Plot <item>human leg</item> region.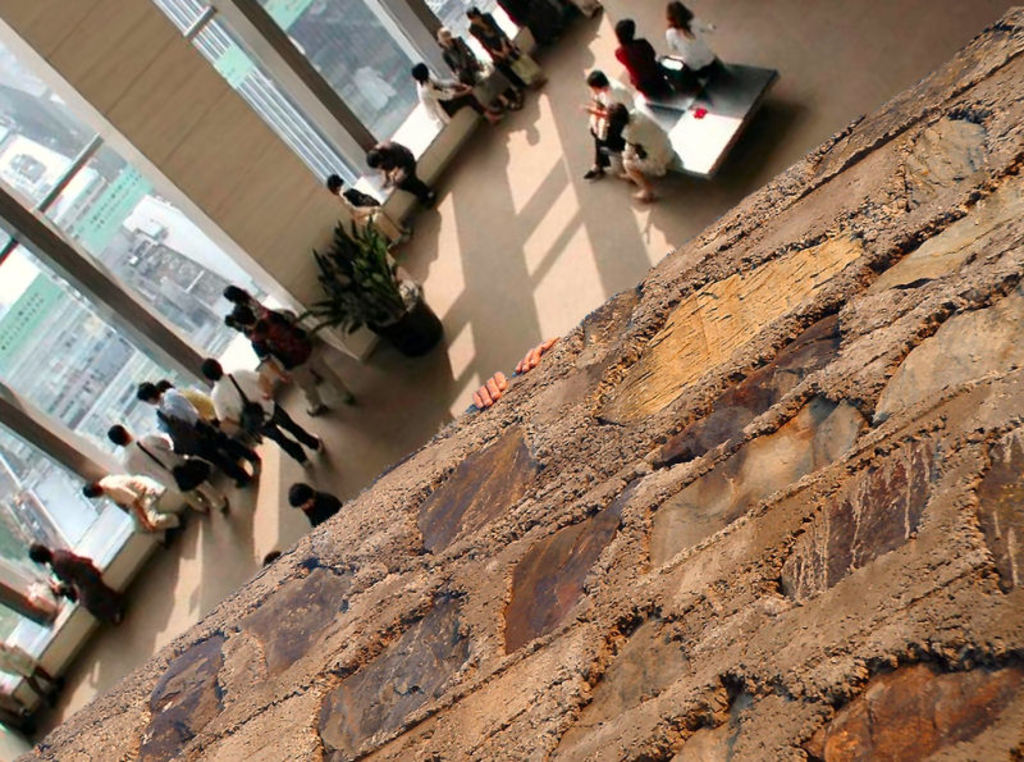
Plotted at x1=206, y1=484, x2=227, y2=511.
